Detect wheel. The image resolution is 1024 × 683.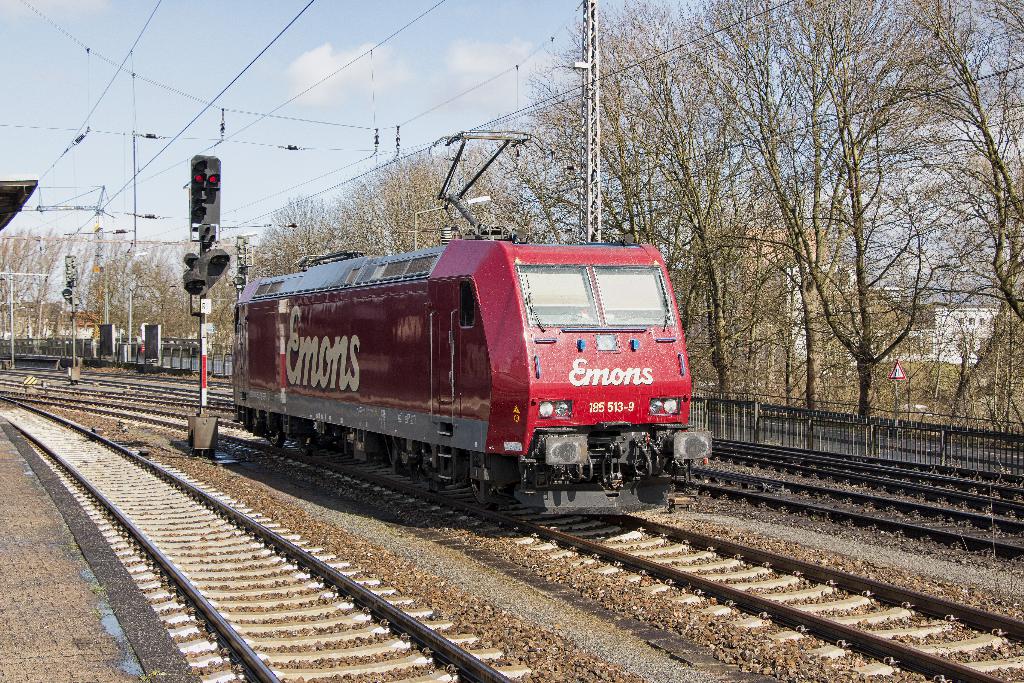
(x1=300, y1=427, x2=316, y2=456).
